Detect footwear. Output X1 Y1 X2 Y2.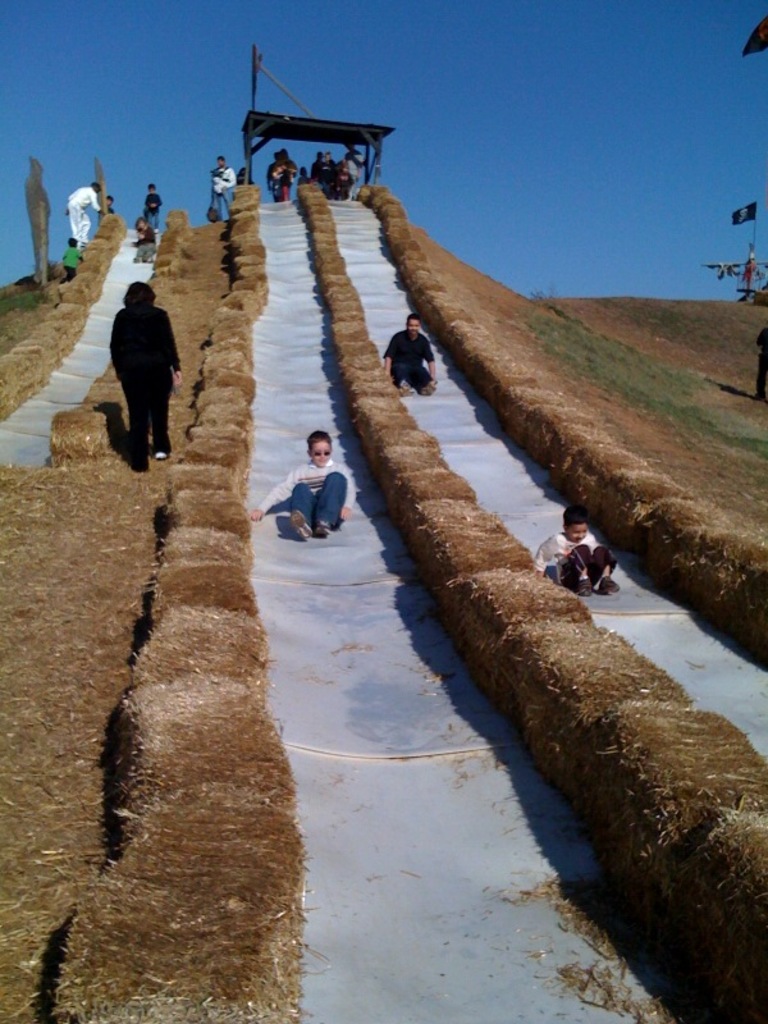
284 513 305 543.
